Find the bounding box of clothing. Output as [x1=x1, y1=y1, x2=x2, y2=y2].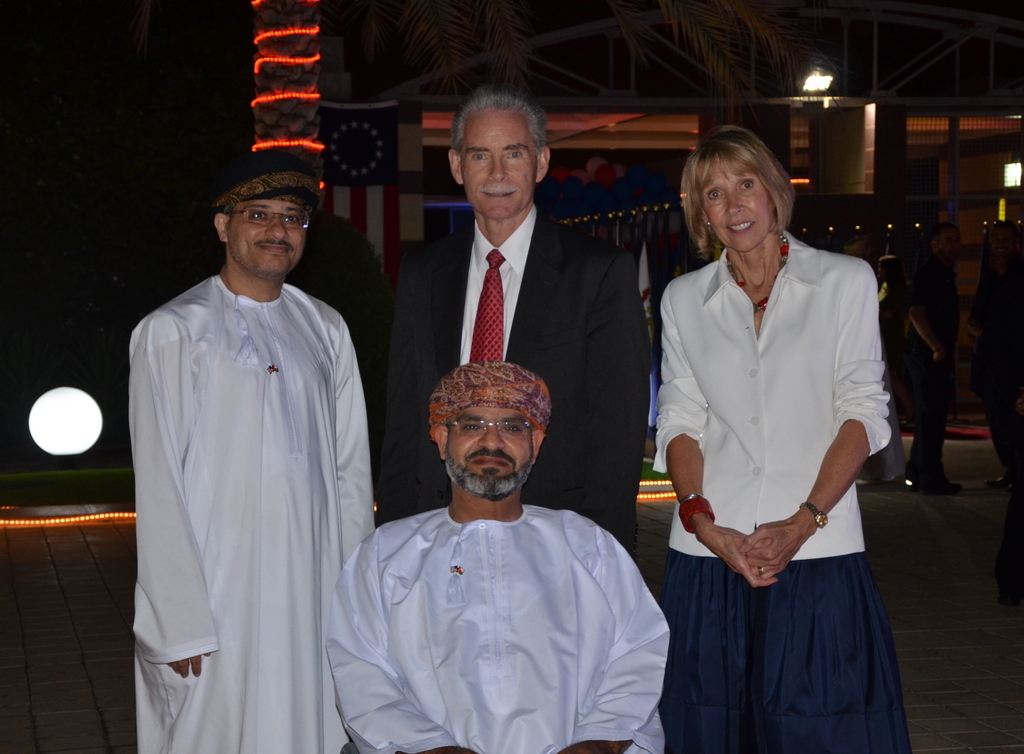
[x1=647, y1=204, x2=911, y2=728].
